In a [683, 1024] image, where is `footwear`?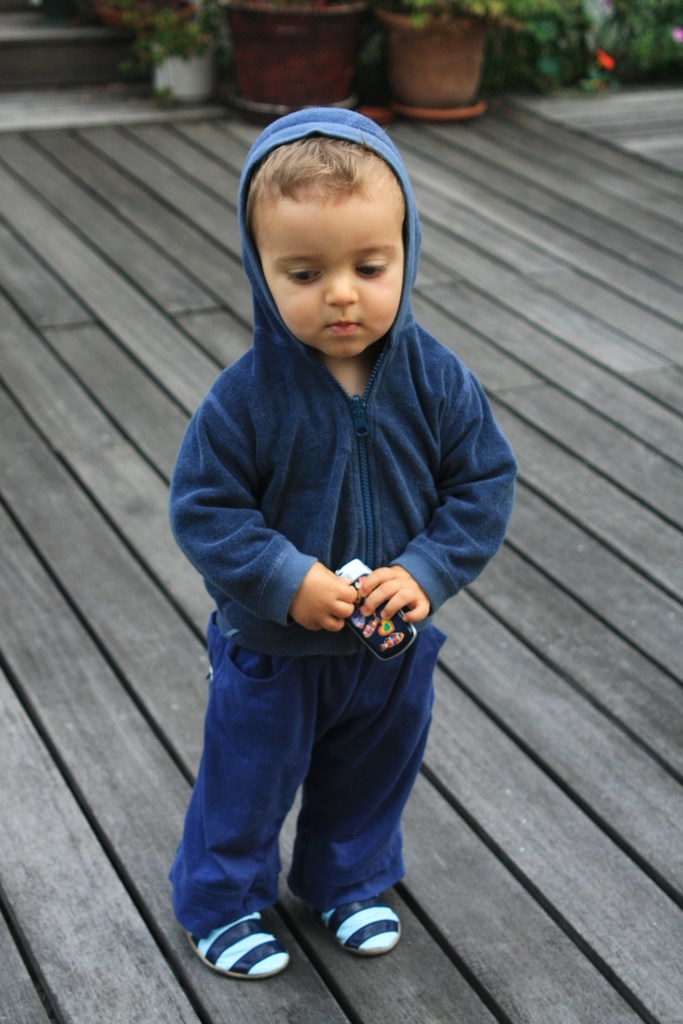
bbox=(320, 893, 399, 961).
